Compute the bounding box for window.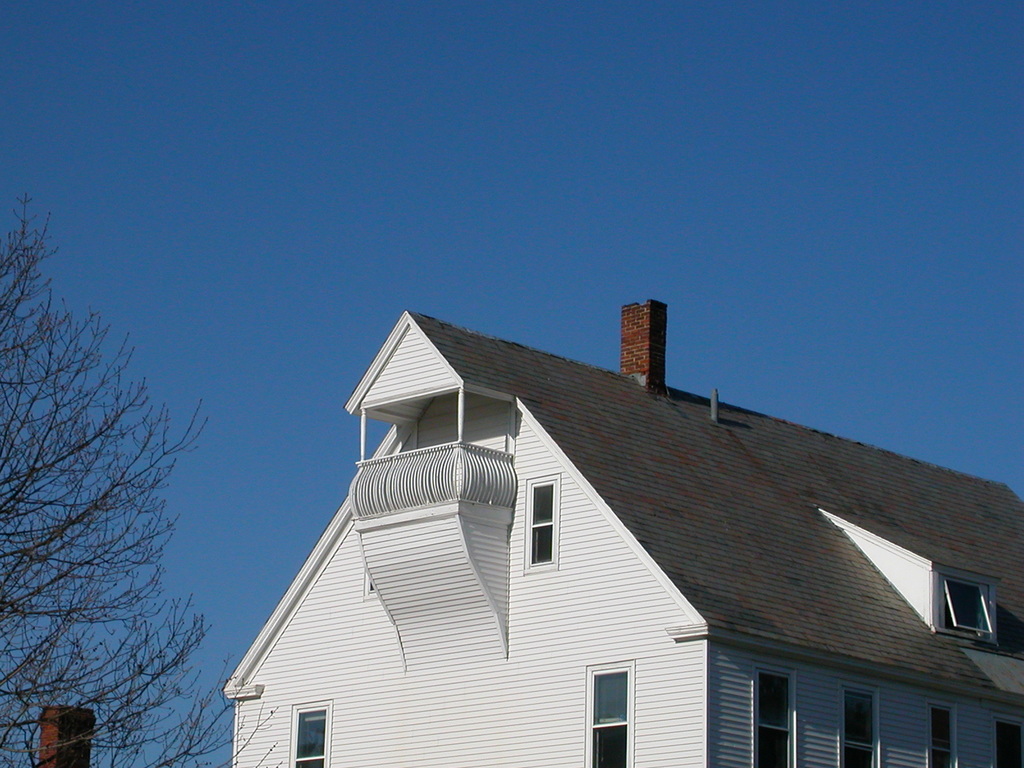
detection(287, 696, 335, 767).
